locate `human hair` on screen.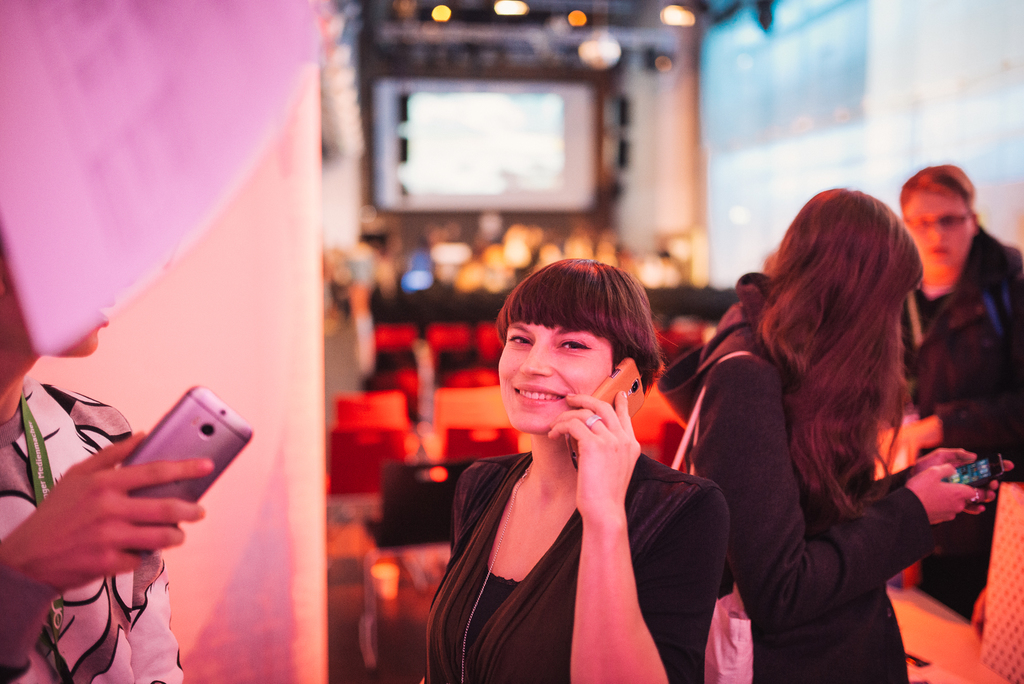
On screen at (x1=715, y1=181, x2=947, y2=583).
